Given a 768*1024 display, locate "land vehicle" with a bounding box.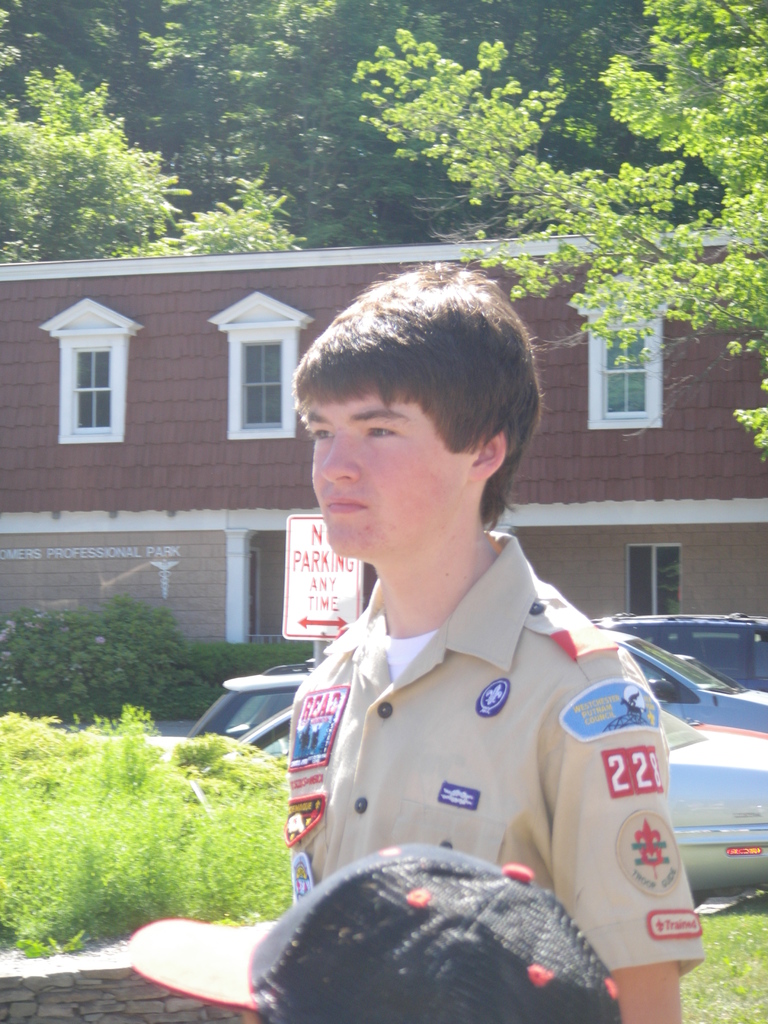
Located: locate(621, 622, 737, 888).
